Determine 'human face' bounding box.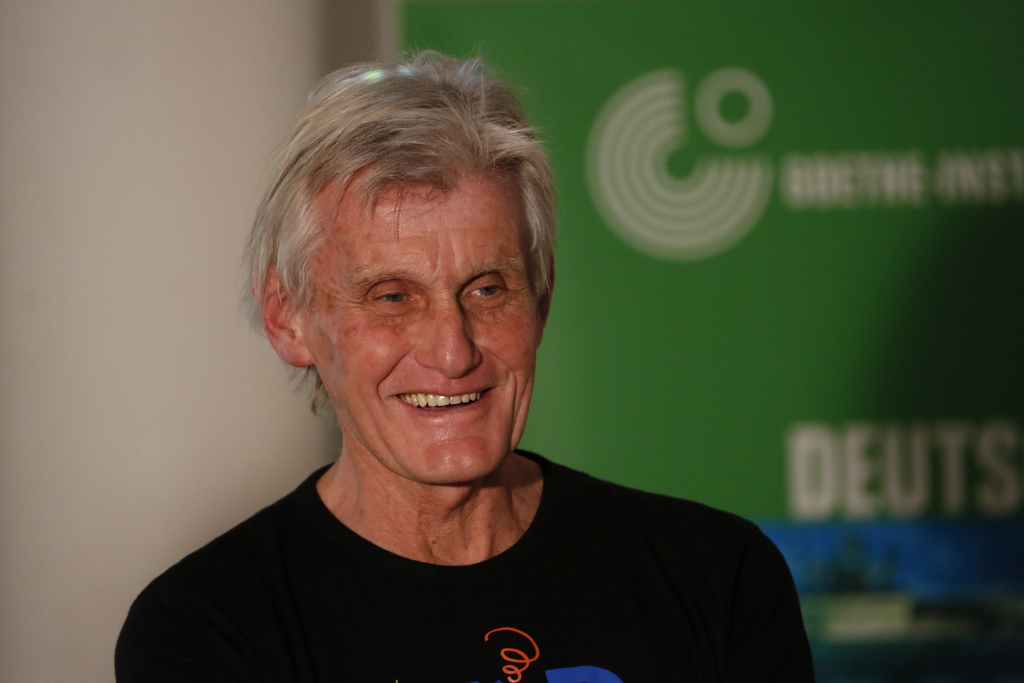
Determined: (x1=307, y1=177, x2=543, y2=483).
